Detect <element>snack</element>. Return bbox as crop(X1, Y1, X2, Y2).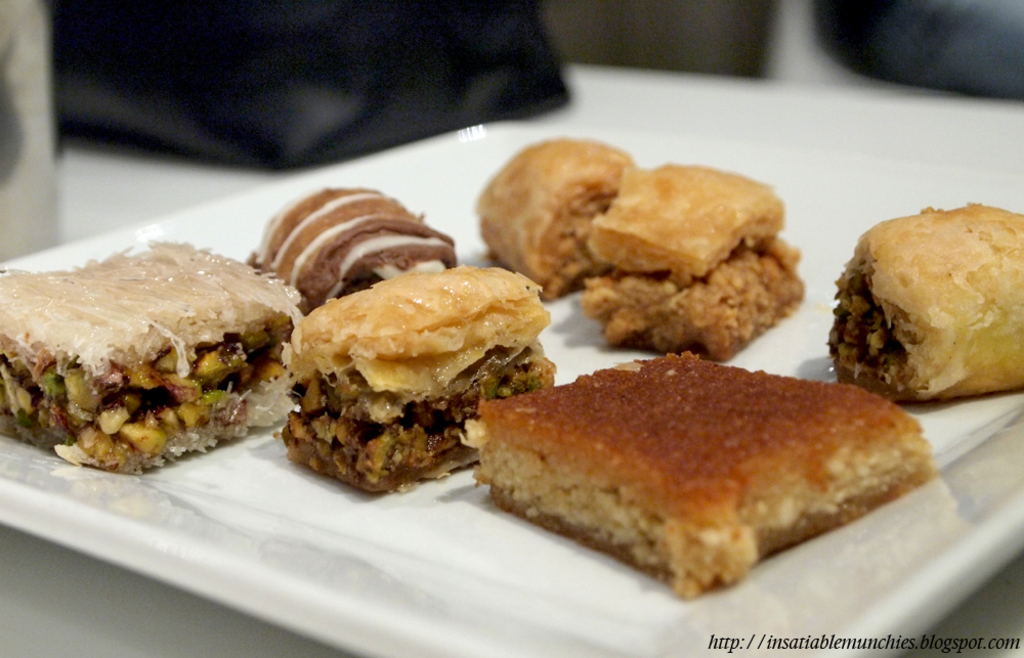
crop(580, 162, 802, 362).
